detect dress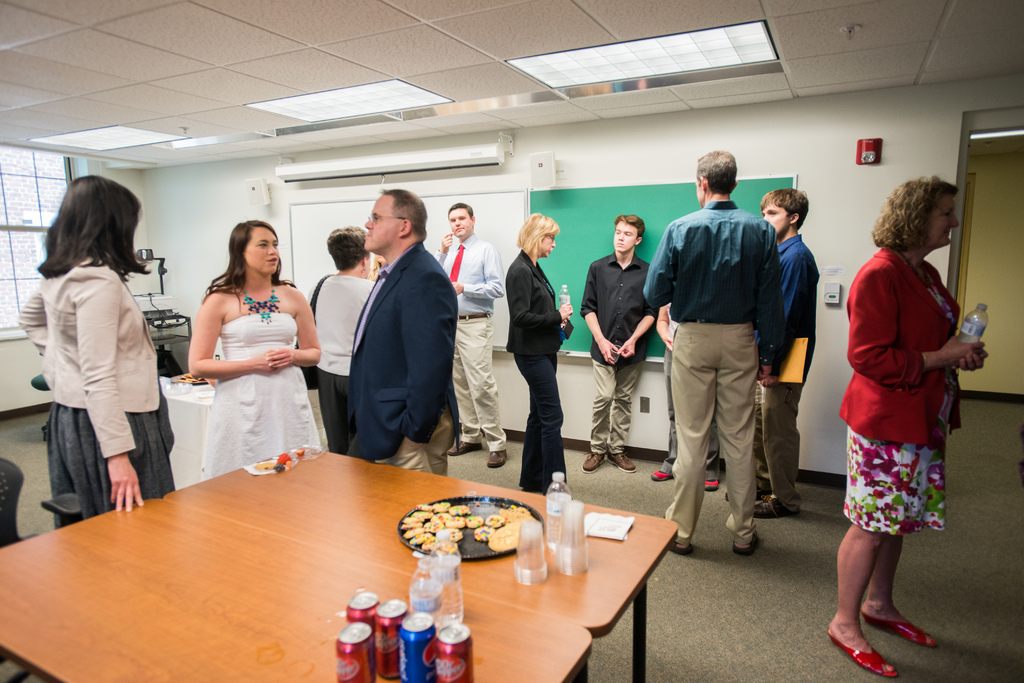
<bbox>45, 373, 175, 531</bbox>
